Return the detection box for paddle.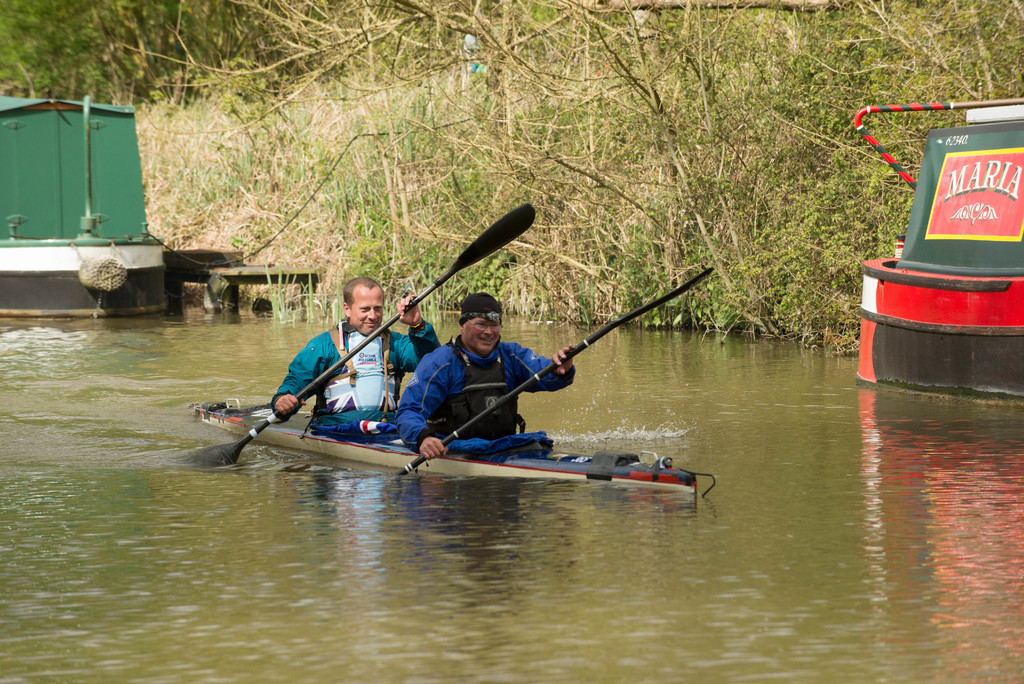
crop(399, 265, 712, 471).
